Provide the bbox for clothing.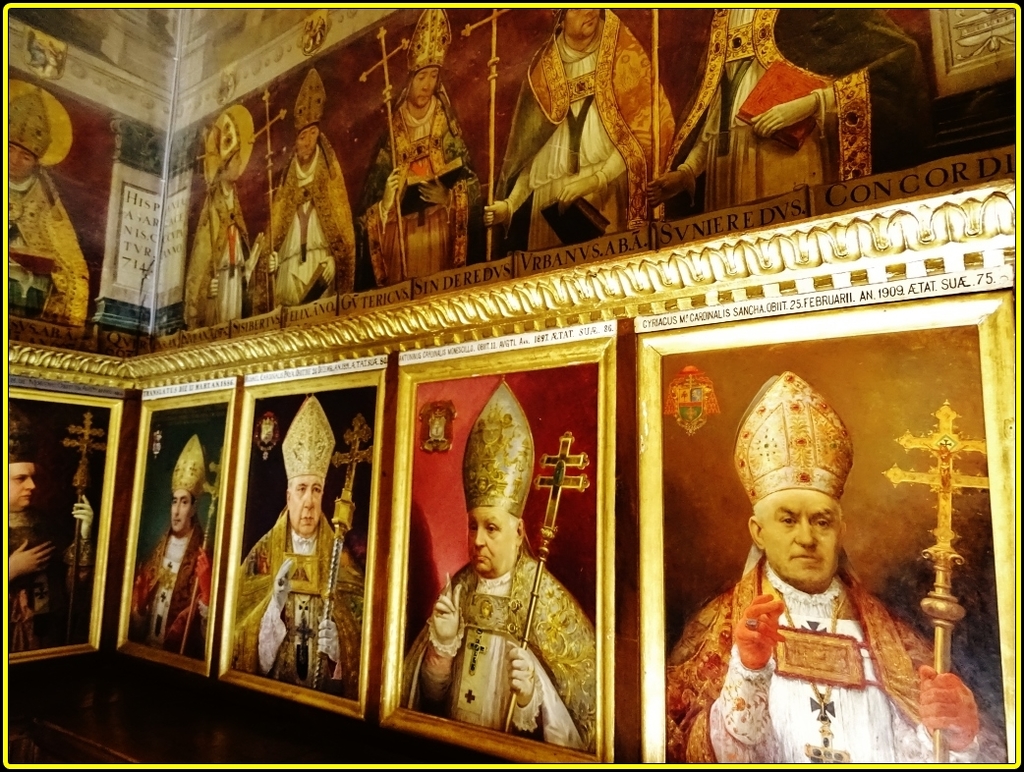
(x1=128, y1=515, x2=211, y2=659).
